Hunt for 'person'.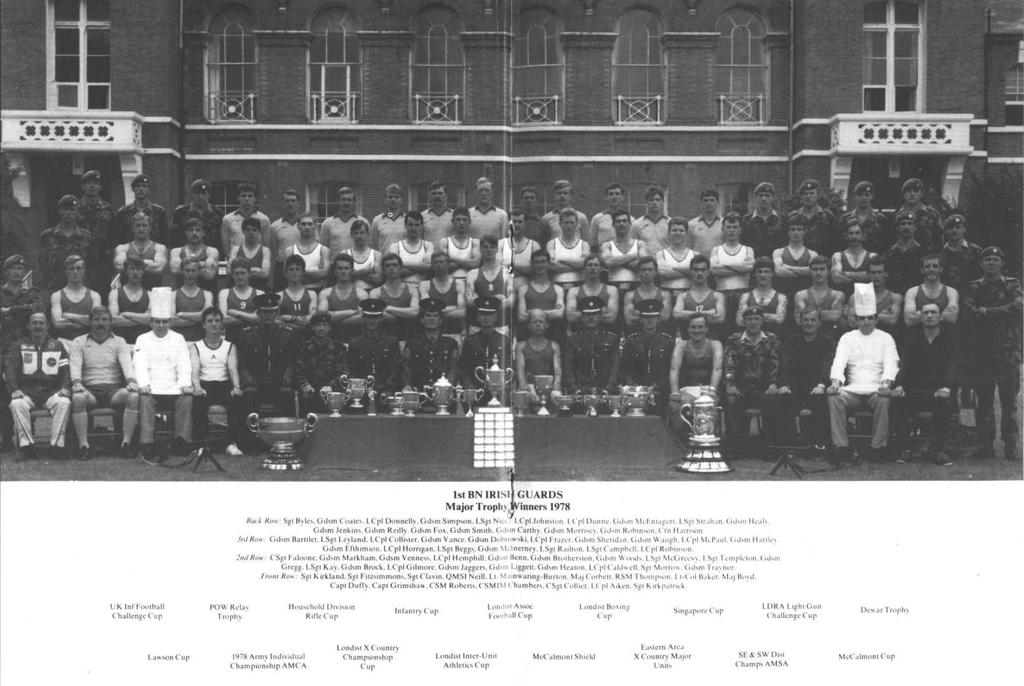
Hunted down at 166, 182, 225, 252.
